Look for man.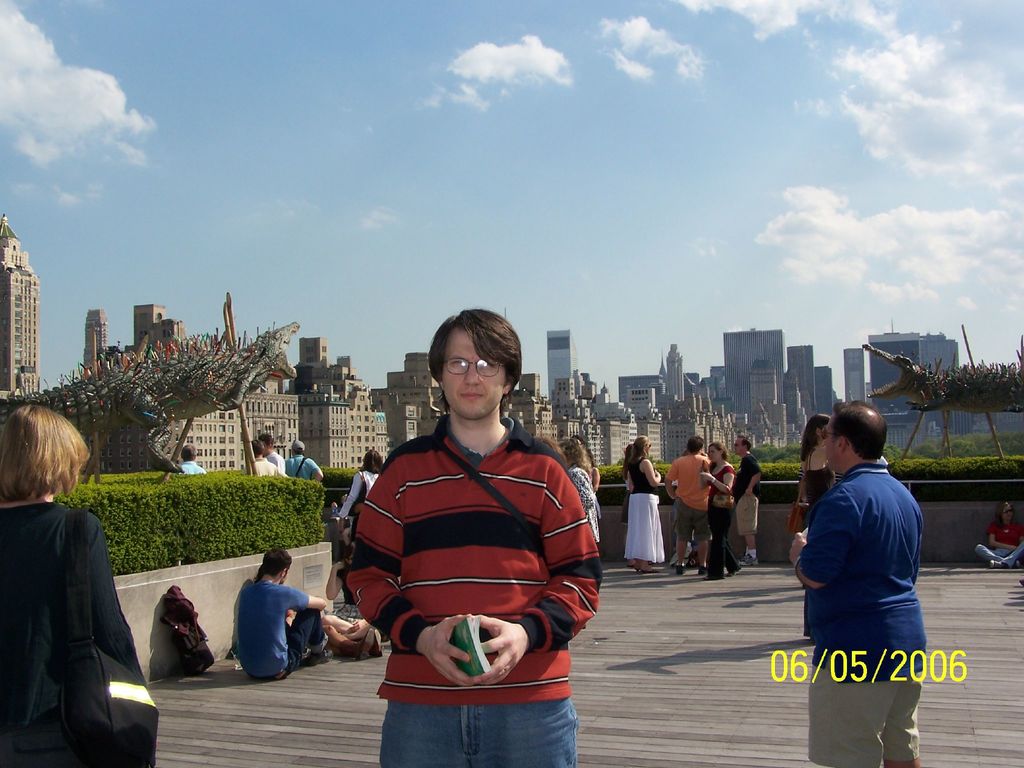
Found: [left=244, top=442, right=277, bottom=479].
